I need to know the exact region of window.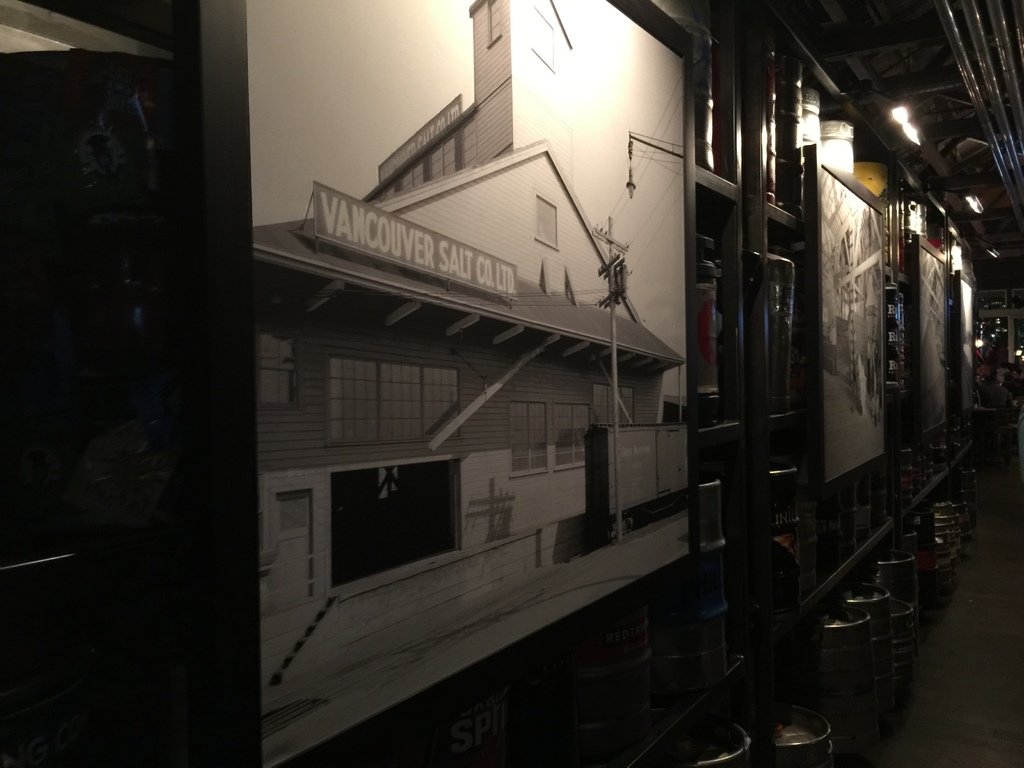
Region: 327,360,463,444.
